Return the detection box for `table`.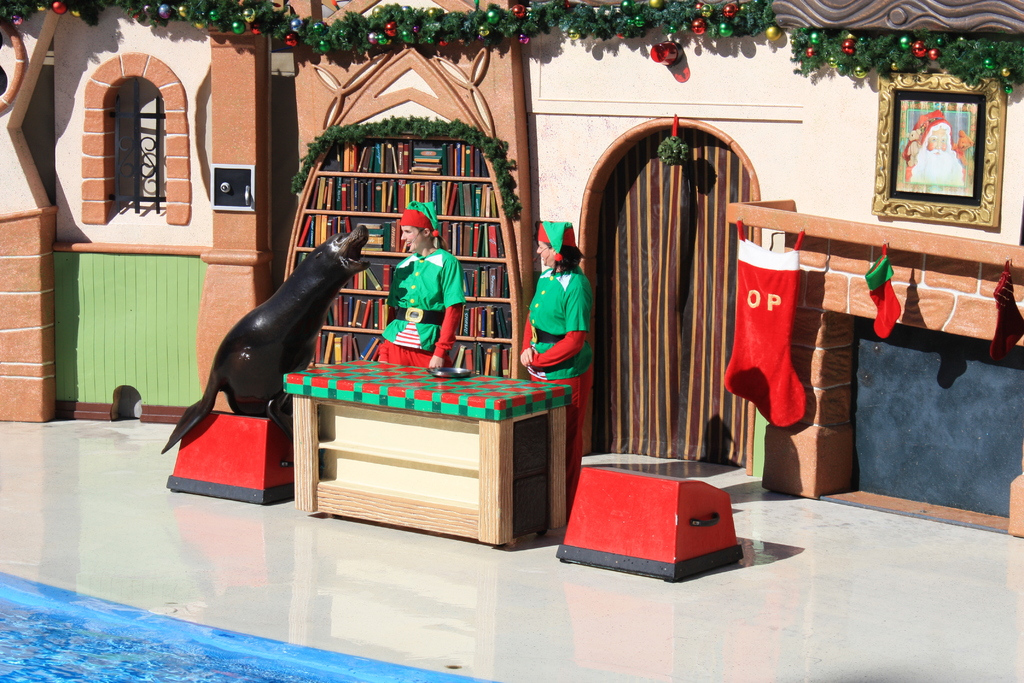
x1=271 y1=350 x2=586 y2=541.
